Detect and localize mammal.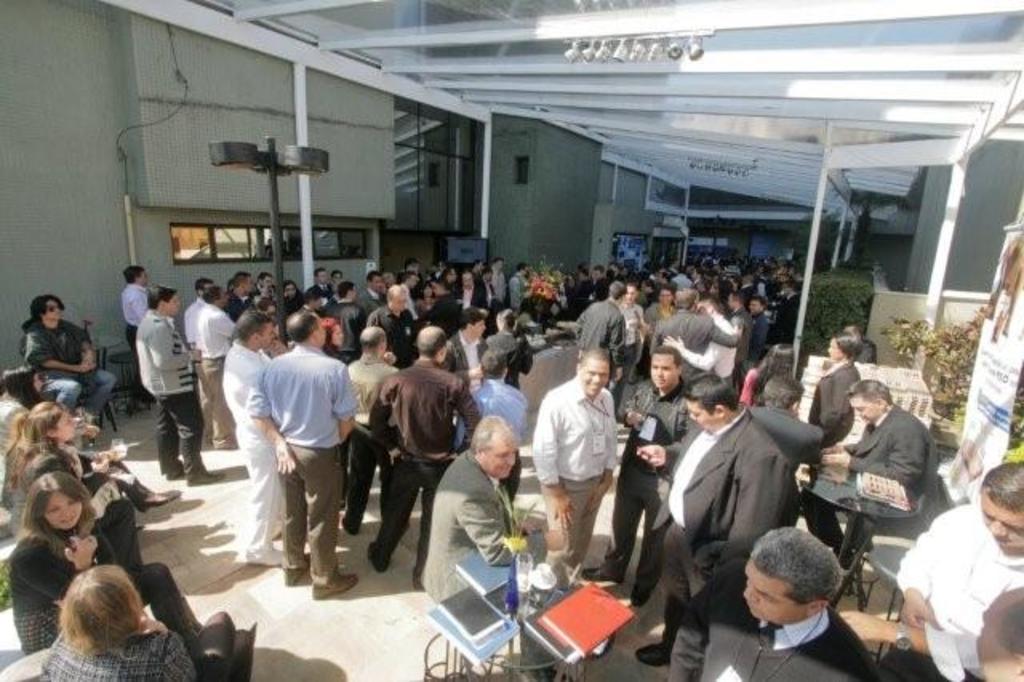
Localized at x1=246, y1=328, x2=352, y2=591.
